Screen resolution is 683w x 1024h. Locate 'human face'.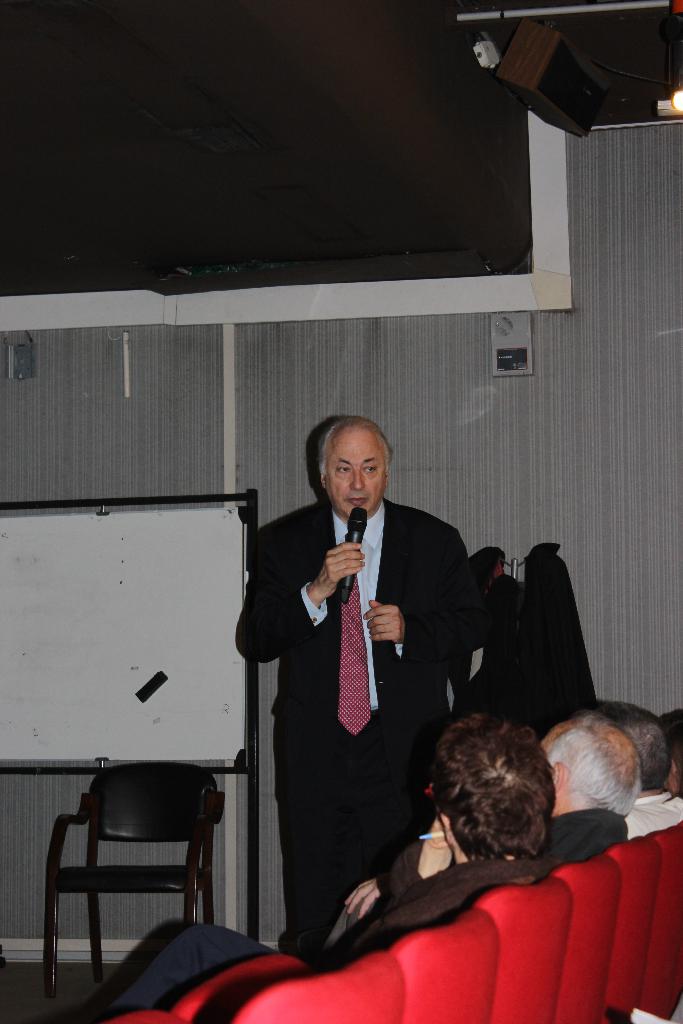
pyautogui.locateOnScreen(329, 431, 387, 520).
